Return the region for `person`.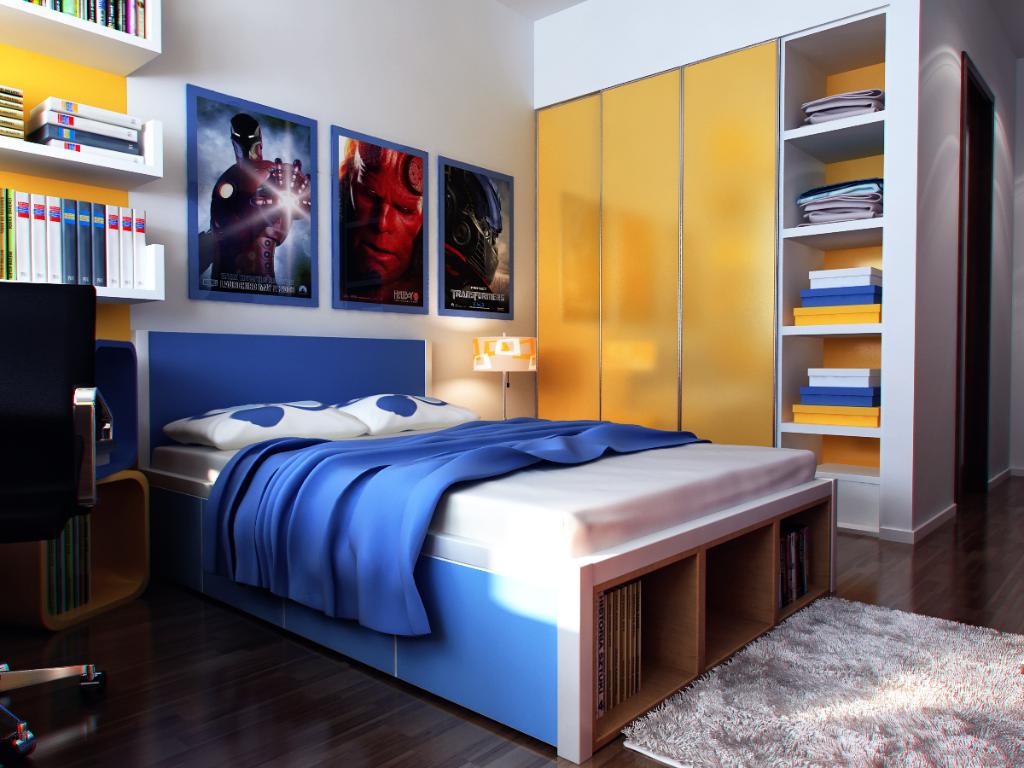
(442, 174, 504, 313).
